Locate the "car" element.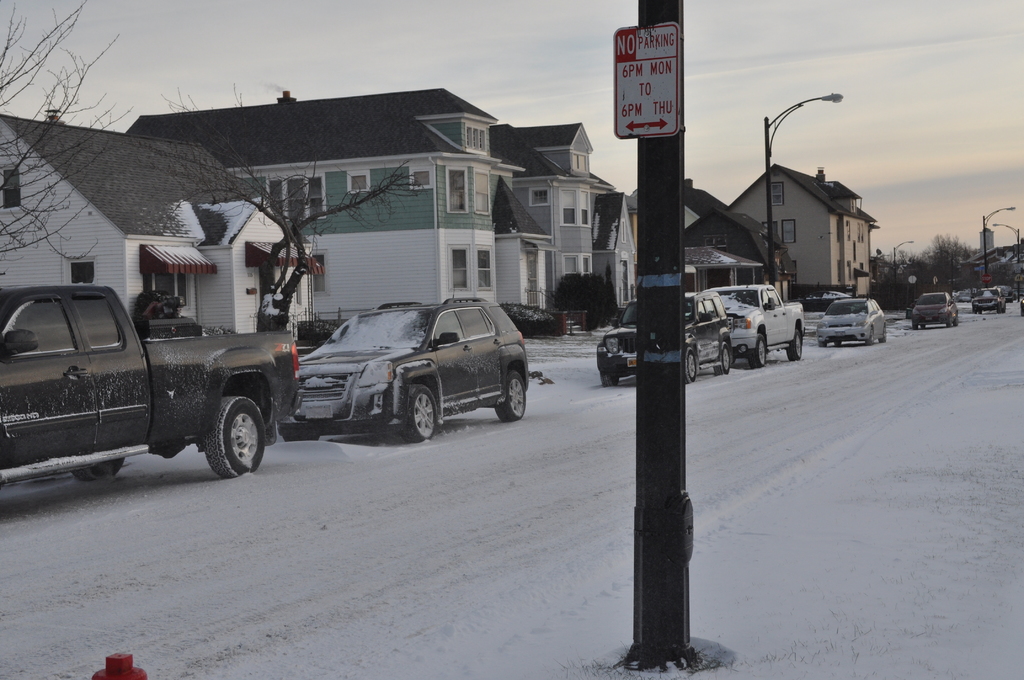
Element bbox: {"left": 972, "top": 287, "right": 1009, "bottom": 313}.
